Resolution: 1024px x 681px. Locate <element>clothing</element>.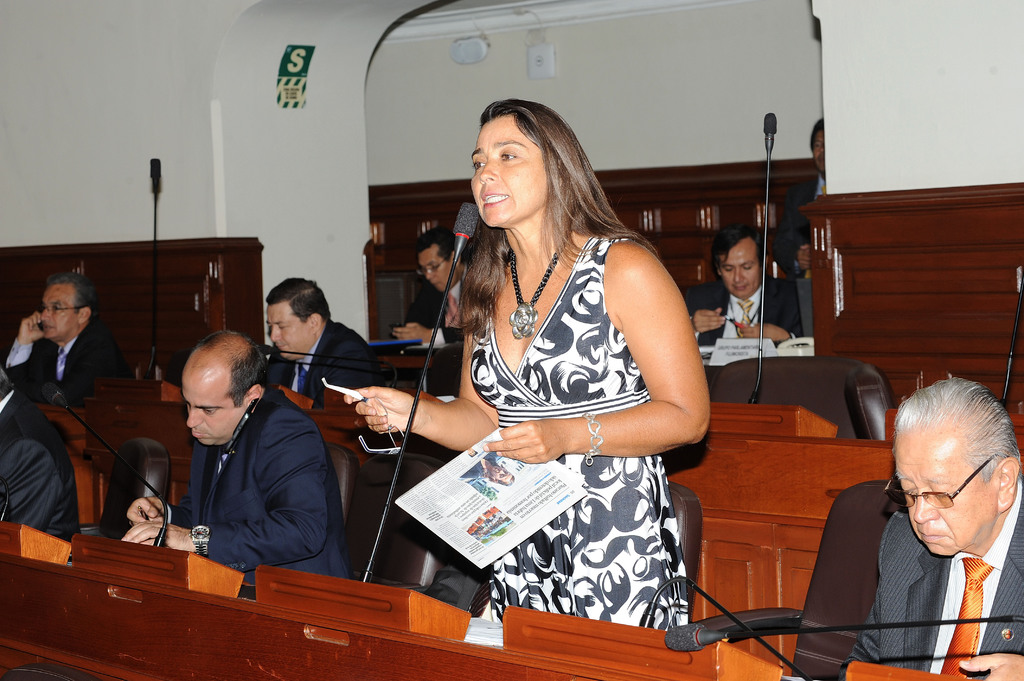
bbox=[698, 287, 807, 355].
